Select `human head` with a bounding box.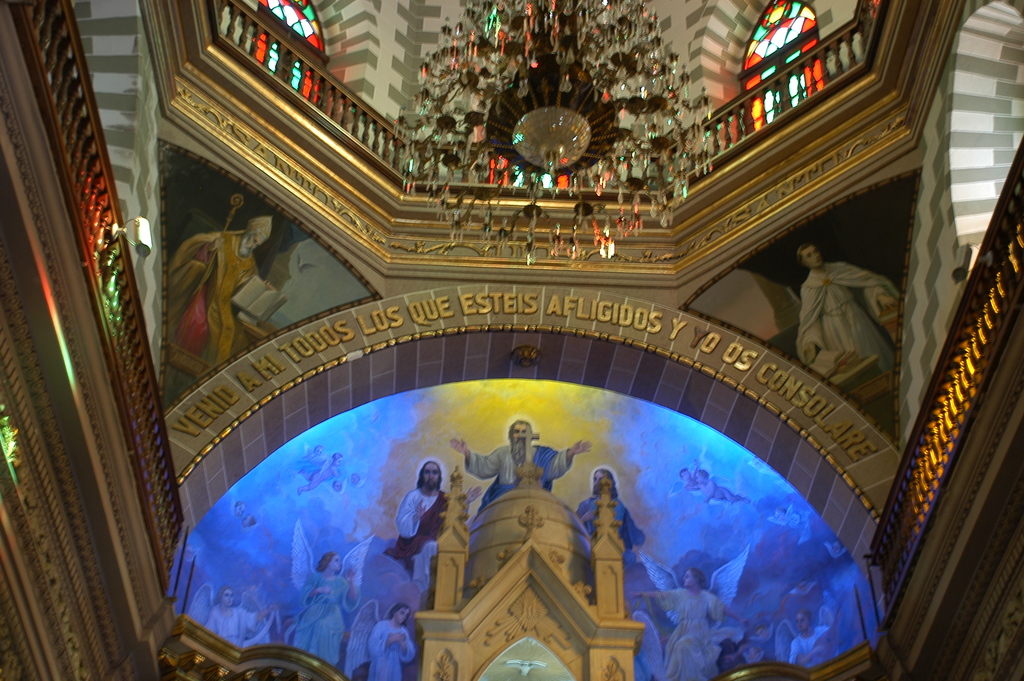
l=420, t=459, r=440, b=493.
